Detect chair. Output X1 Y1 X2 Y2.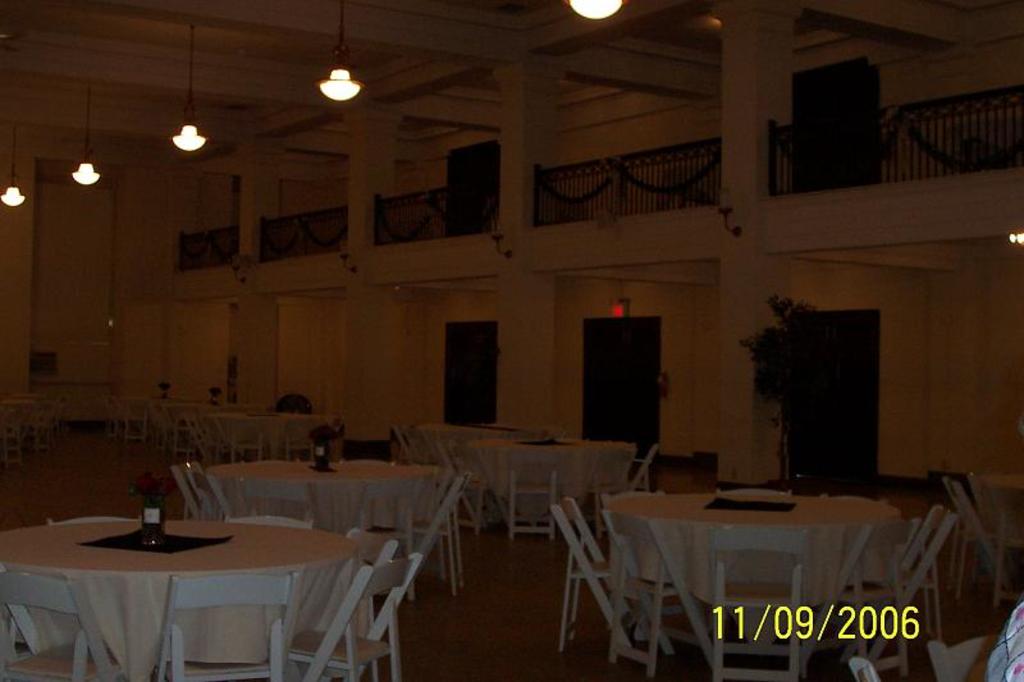
605 448 659 505.
